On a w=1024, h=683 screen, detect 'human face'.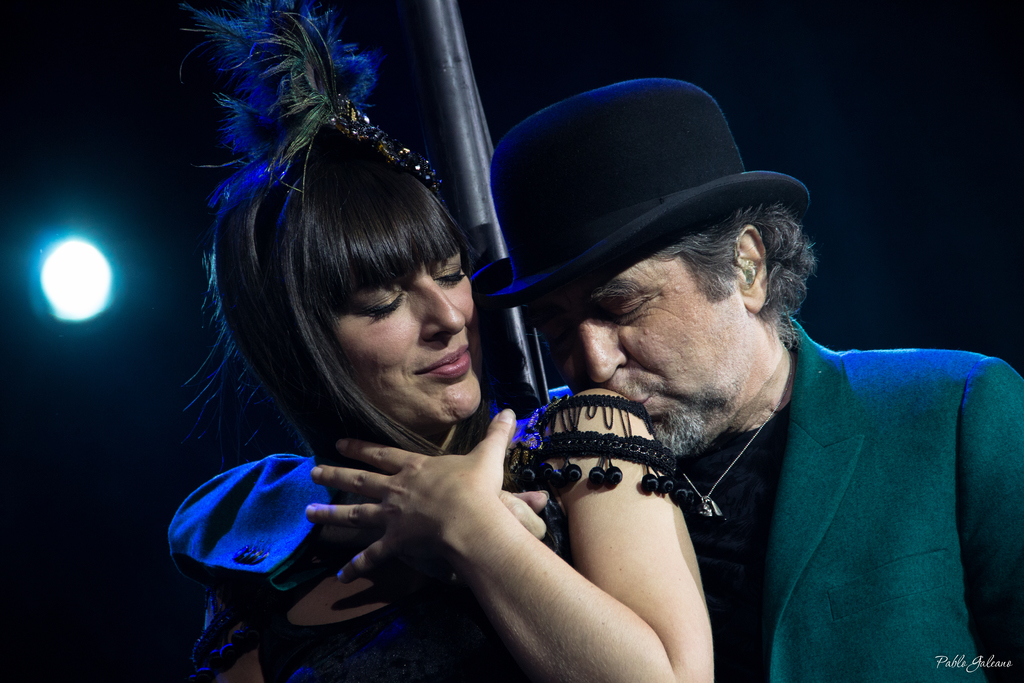
bbox=(538, 247, 750, 456).
